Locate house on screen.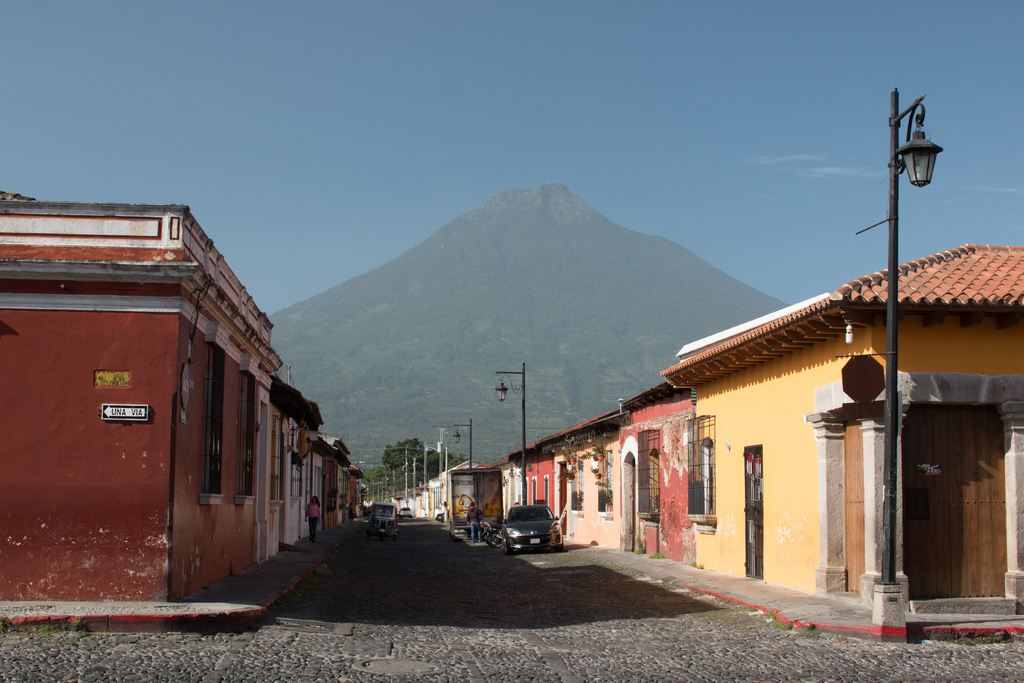
On screen at (left=317, top=432, right=349, bottom=543).
